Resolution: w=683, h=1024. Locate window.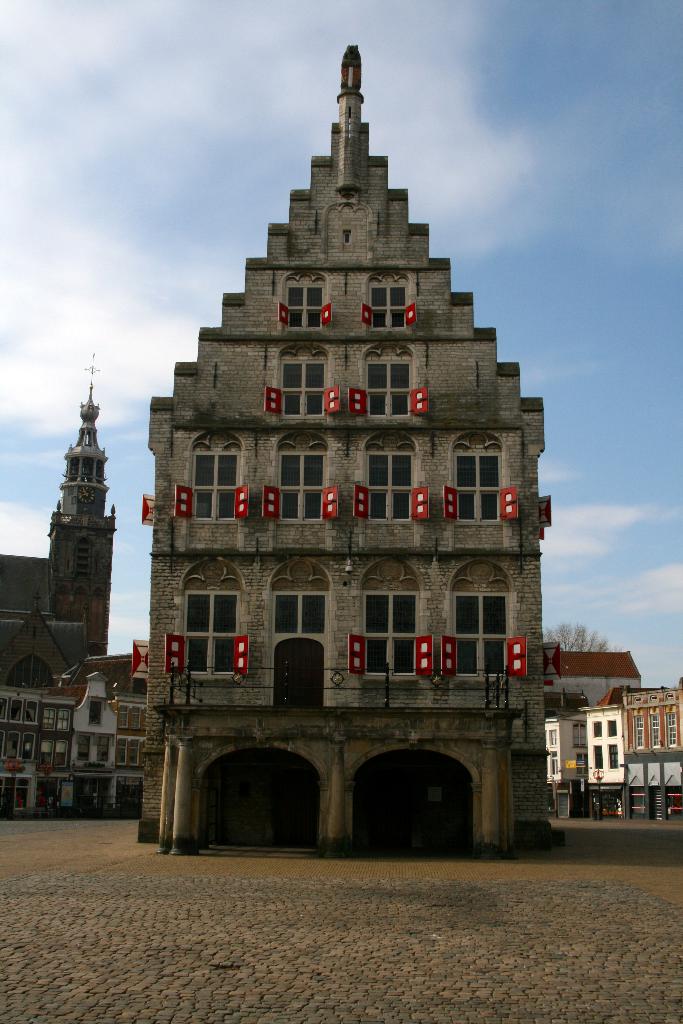
591,724,600,741.
